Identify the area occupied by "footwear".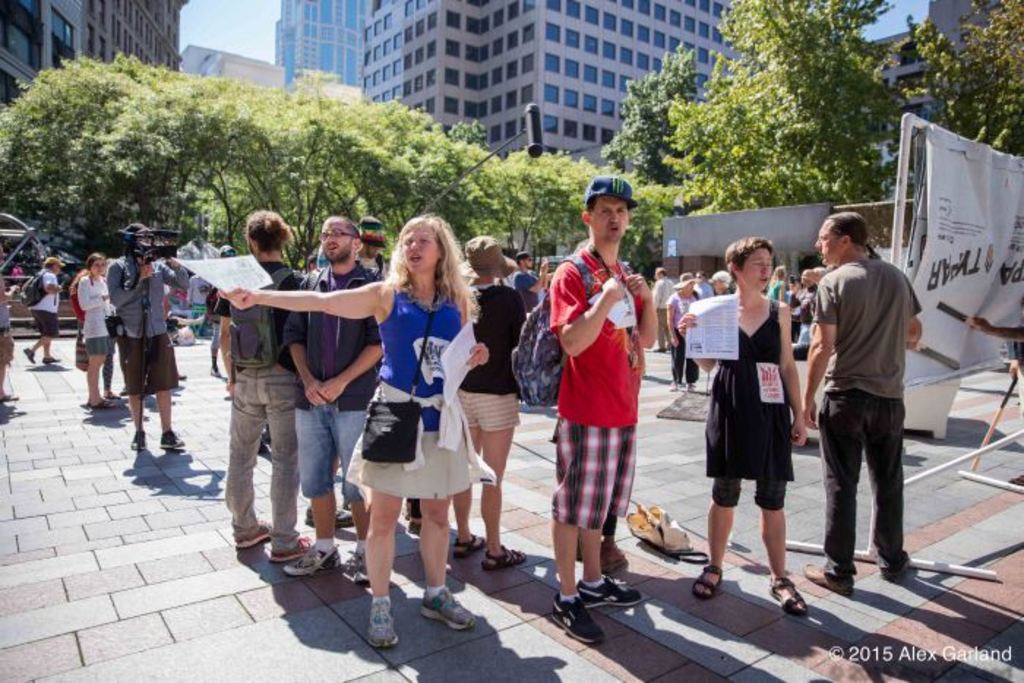
Area: select_region(208, 357, 224, 376).
